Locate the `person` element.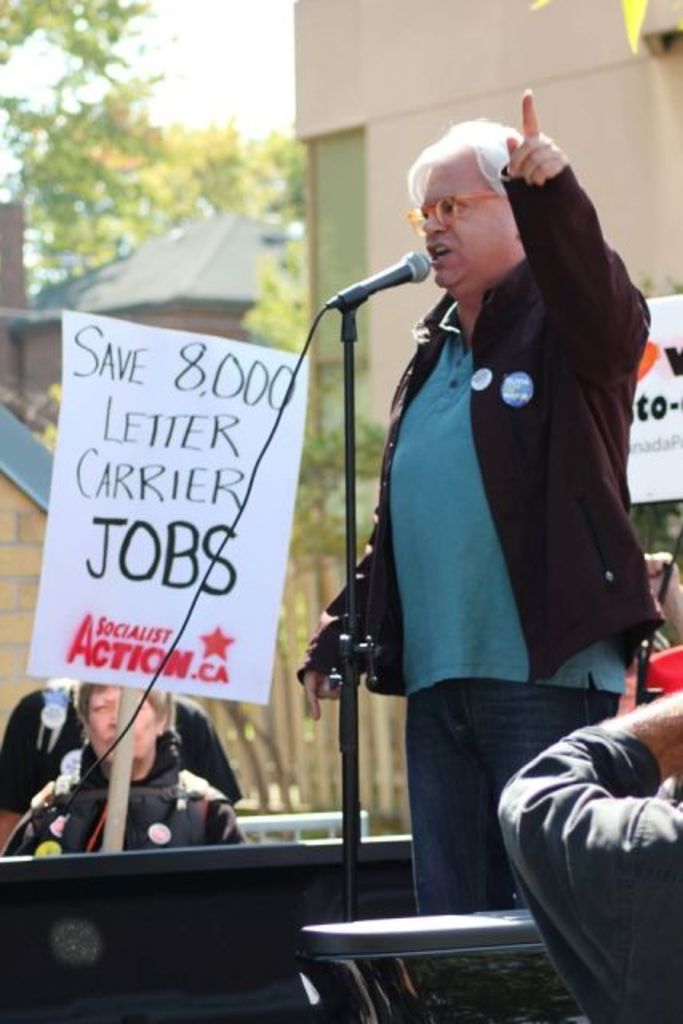
Element bbox: pyautogui.locateOnScreen(489, 539, 681, 1022).
